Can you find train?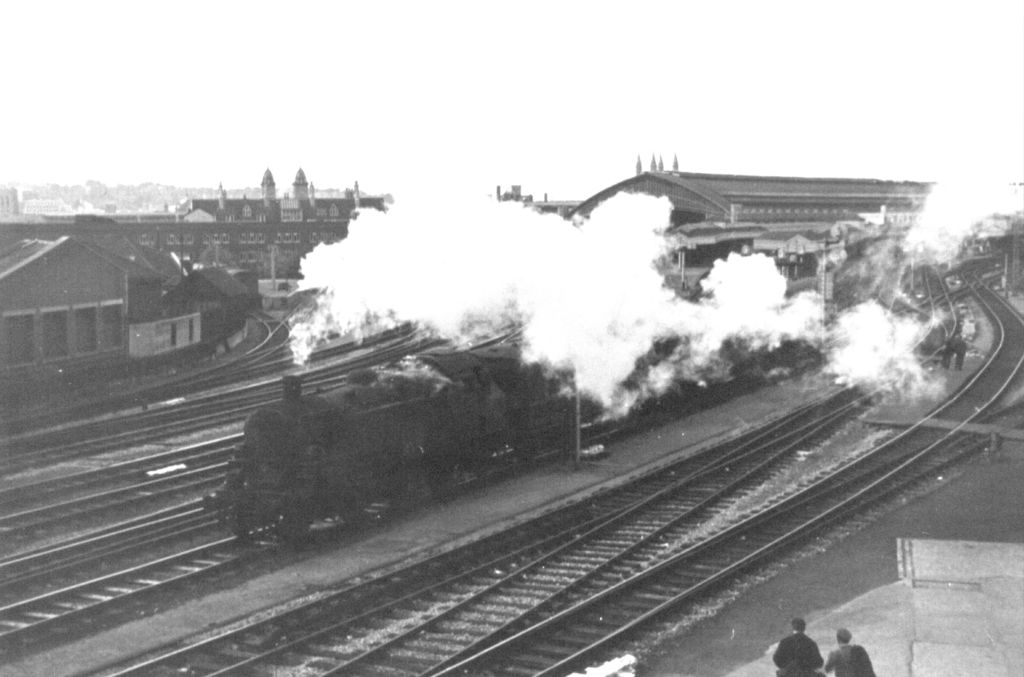
Yes, bounding box: [202,341,546,537].
